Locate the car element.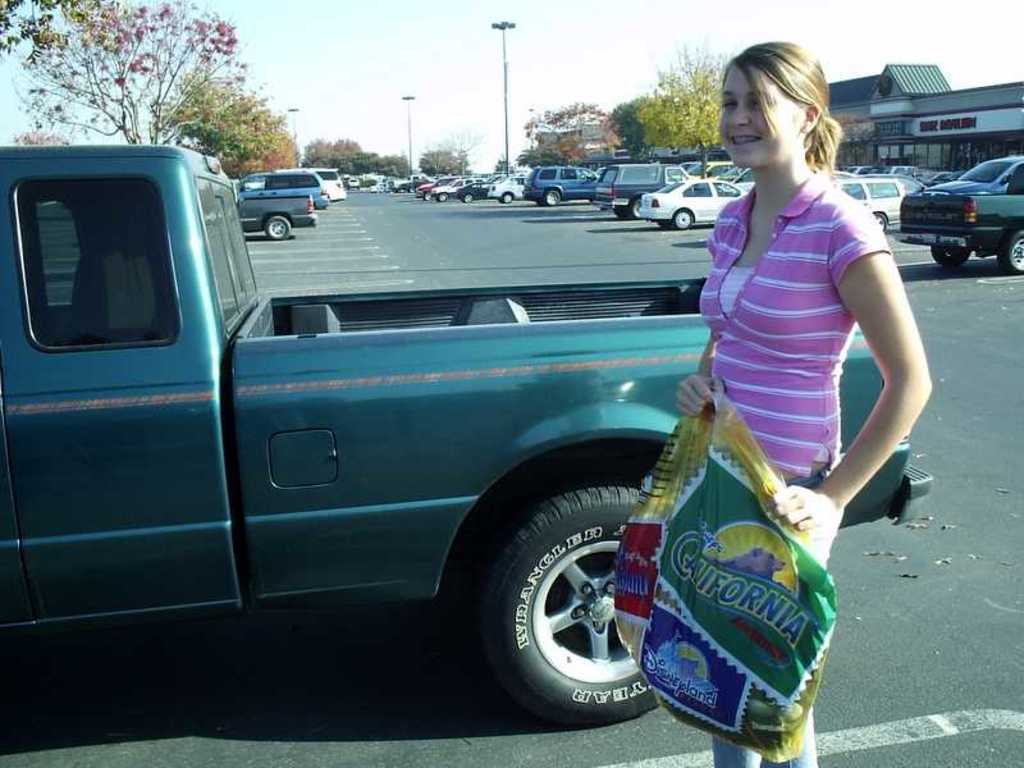
Element bbox: 594, 163, 689, 218.
